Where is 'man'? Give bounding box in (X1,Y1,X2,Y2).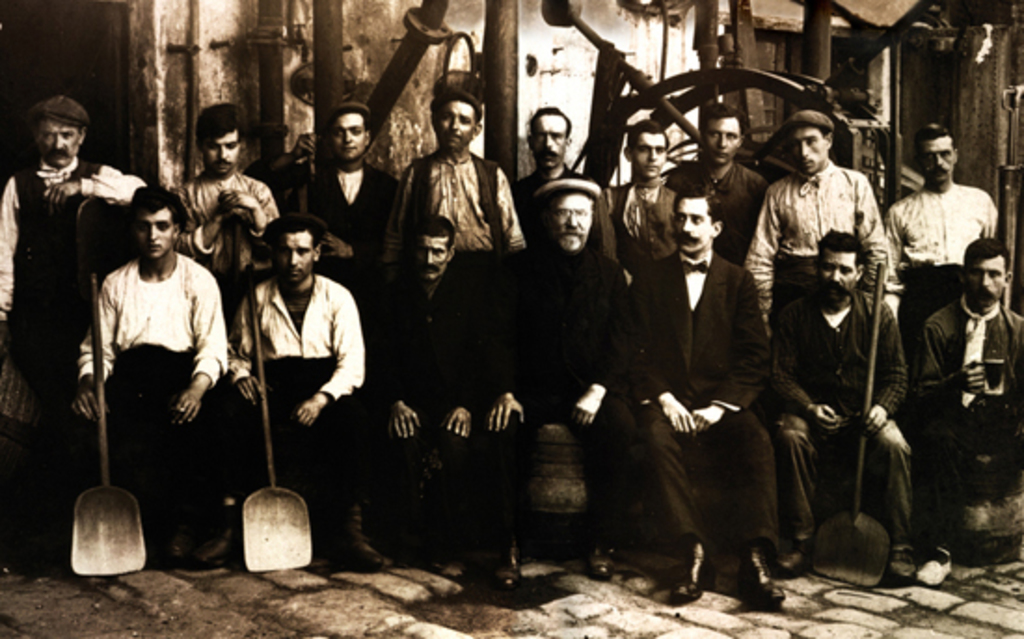
(624,170,776,609).
